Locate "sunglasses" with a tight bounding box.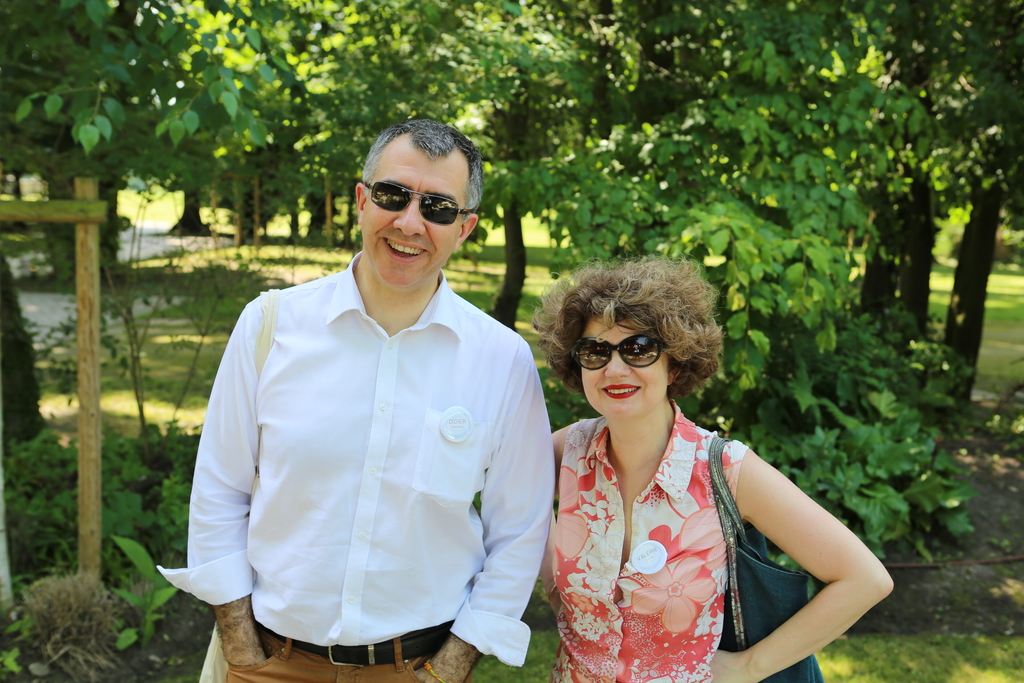
(x1=569, y1=332, x2=671, y2=372).
